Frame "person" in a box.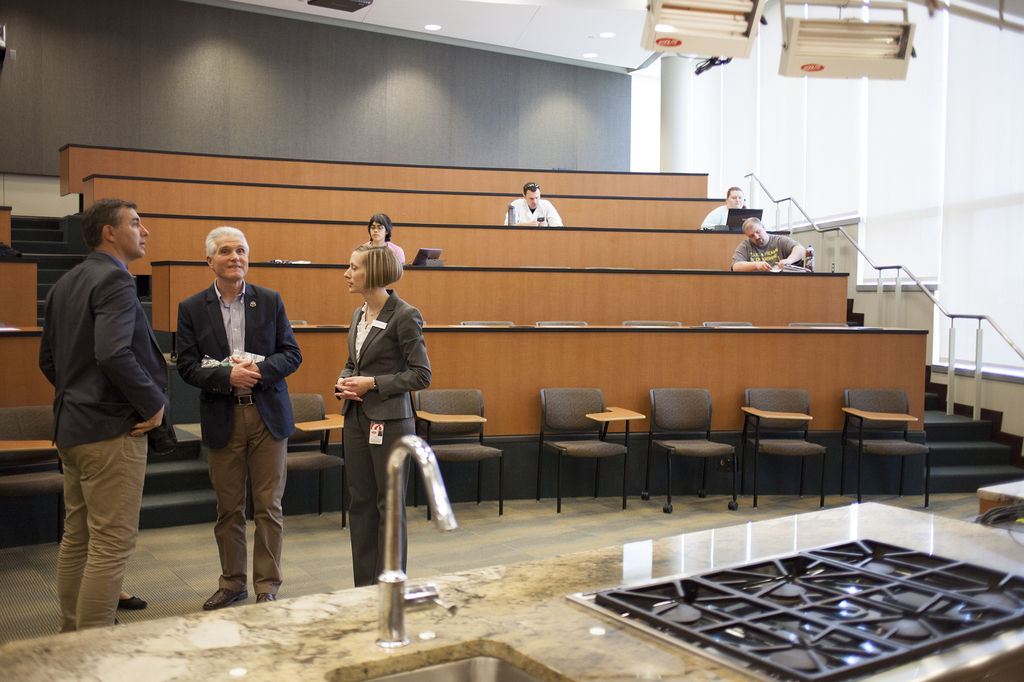
<region>173, 227, 305, 608</region>.
